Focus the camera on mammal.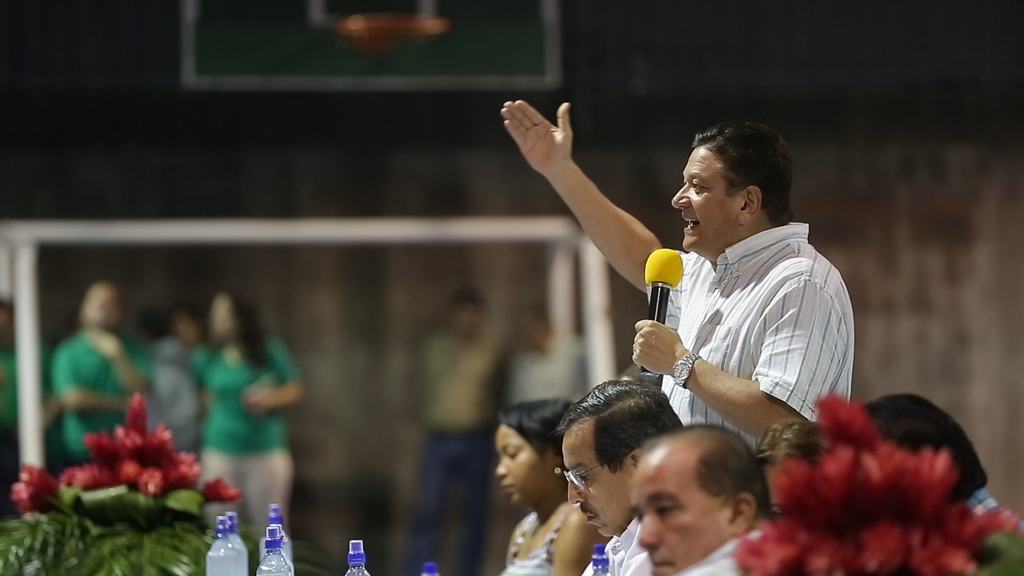
Focus region: <region>408, 291, 498, 575</region>.
